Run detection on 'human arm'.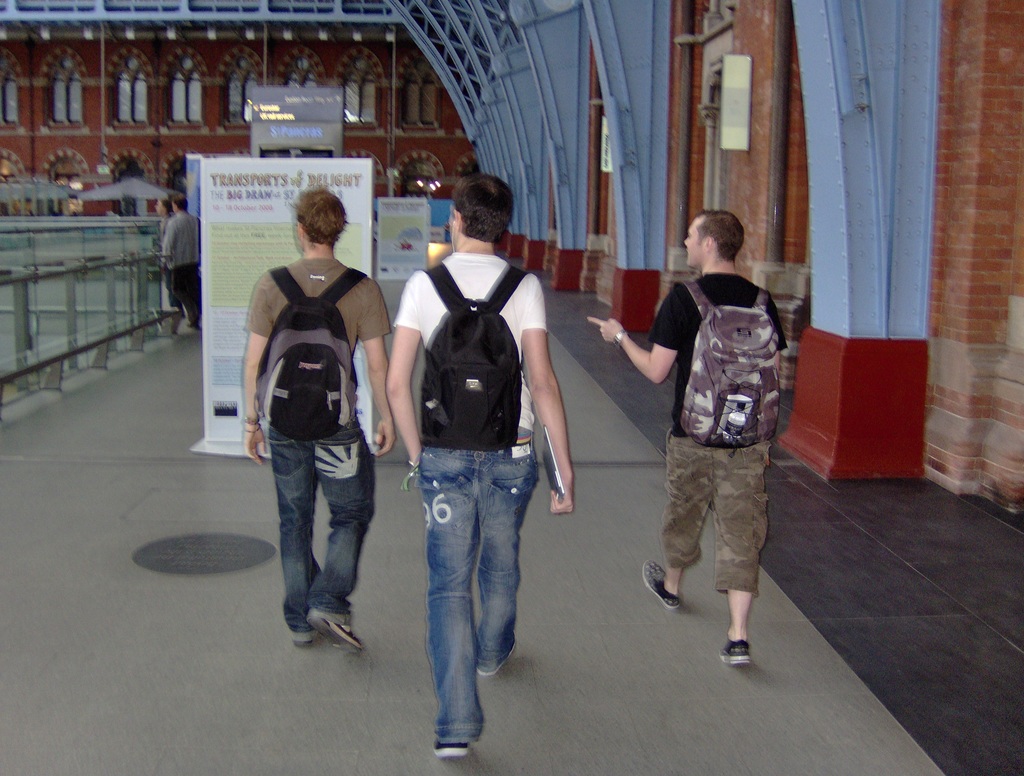
Result: 241 271 274 464.
